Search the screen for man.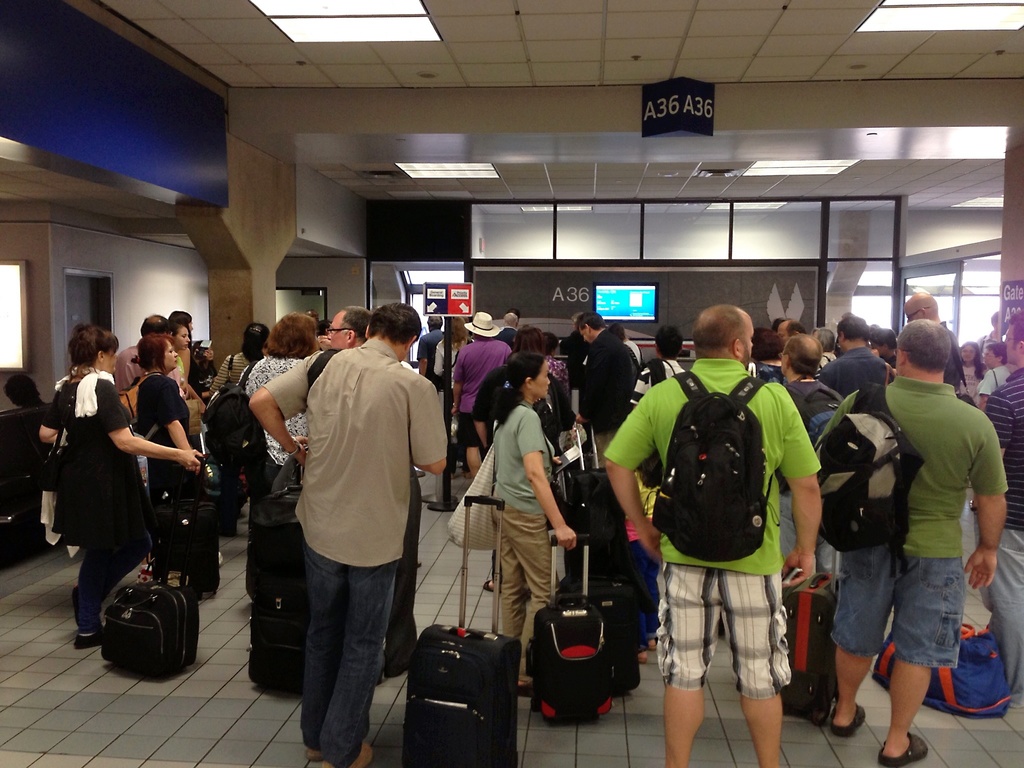
Found at rect(979, 308, 1022, 697).
